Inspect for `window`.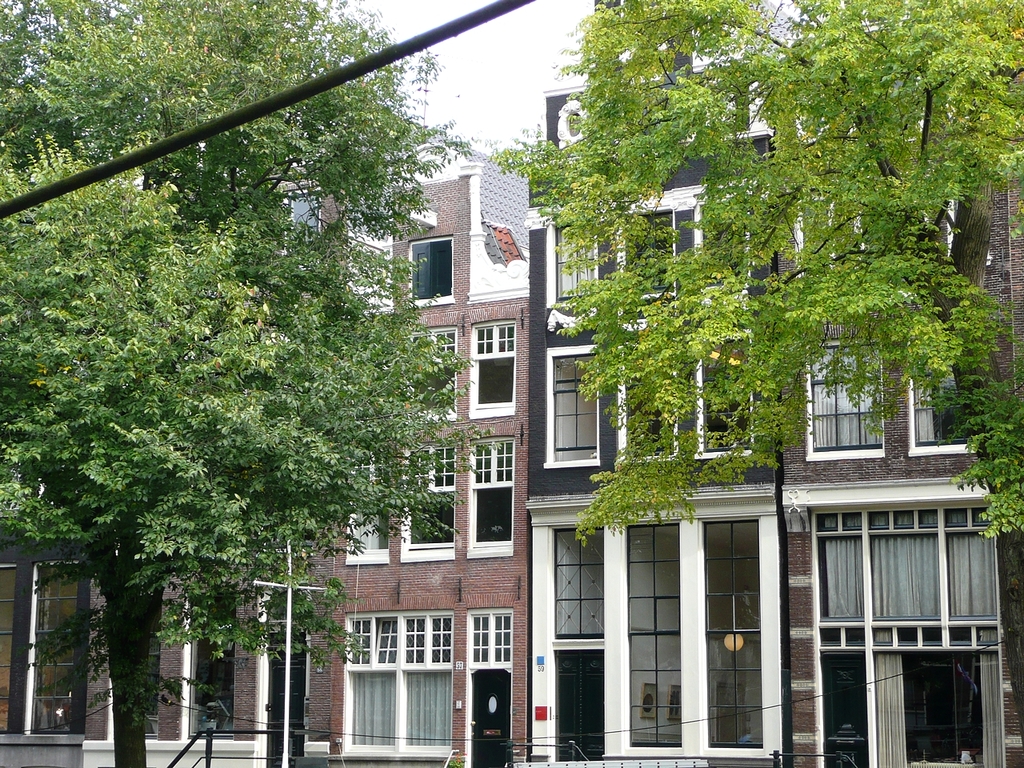
Inspection: left=814, top=367, right=900, bottom=465.
